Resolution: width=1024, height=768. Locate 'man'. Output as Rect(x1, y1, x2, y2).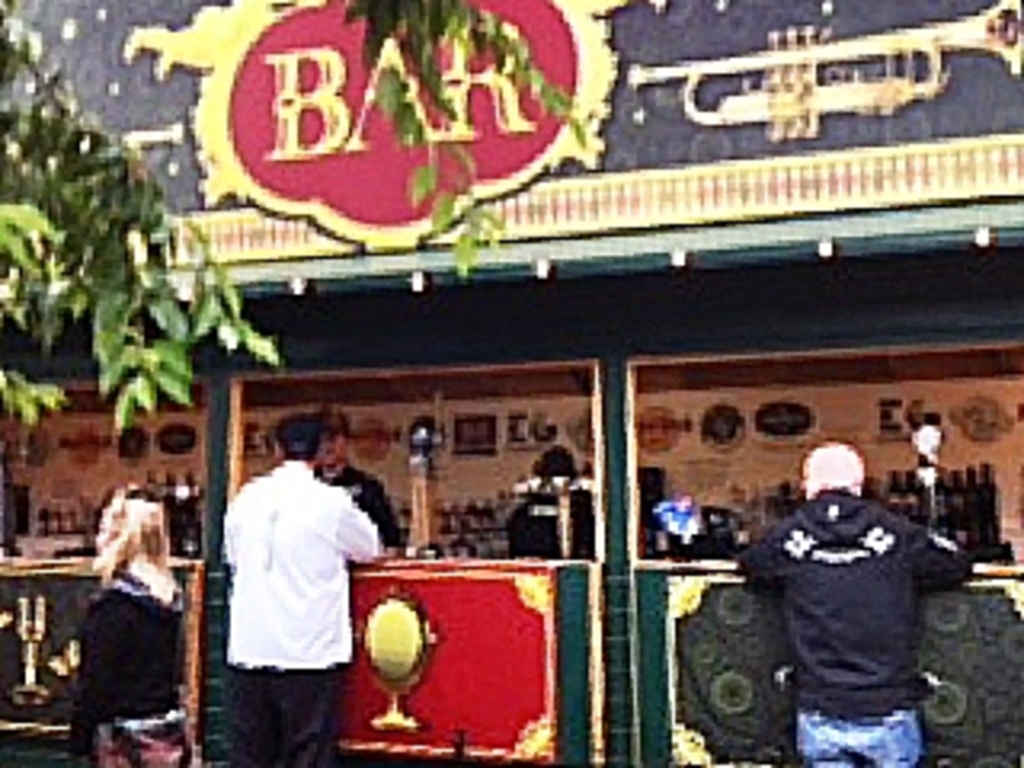
Rect(205, 406, 387, 746).
